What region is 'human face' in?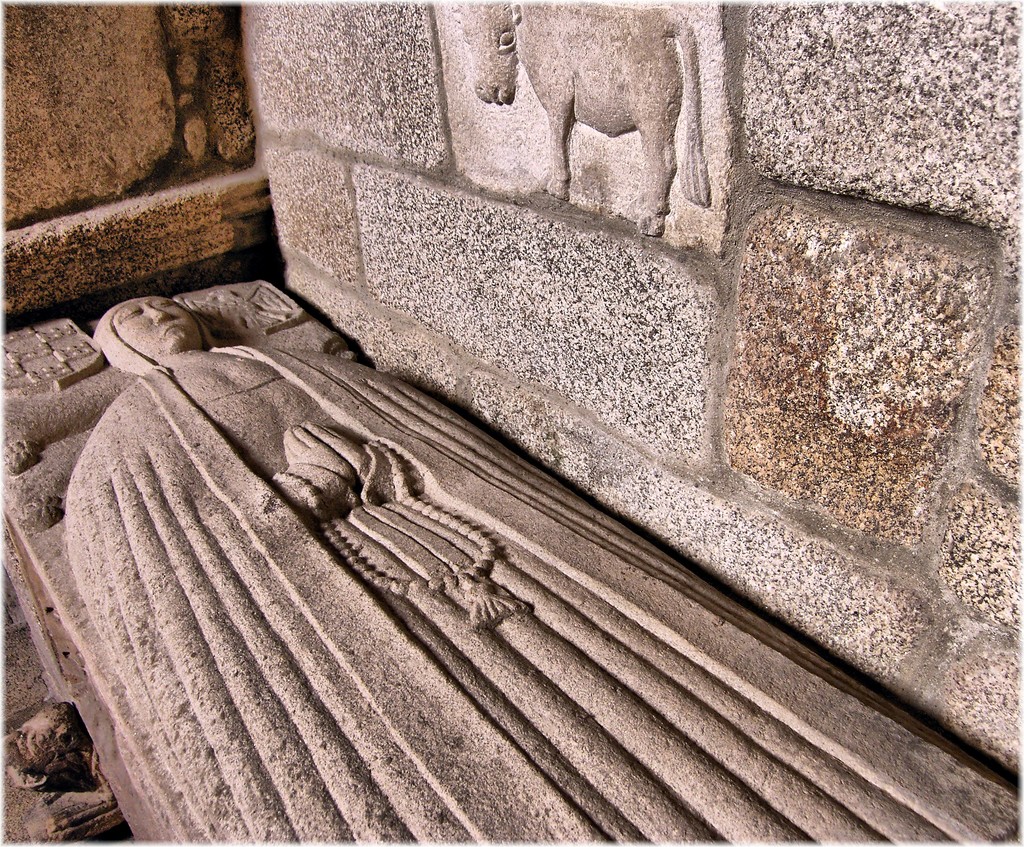
<region>110, 291, 197, 358</region>.
